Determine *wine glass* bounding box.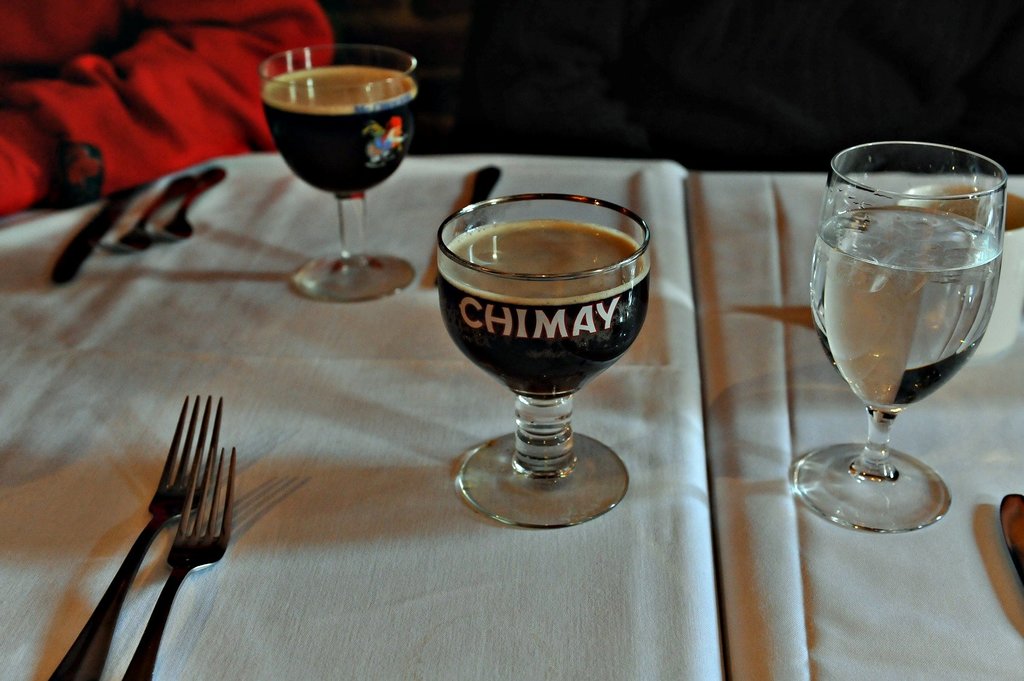
Determined: x1=259 y1=47 x2=423 y2=303.
